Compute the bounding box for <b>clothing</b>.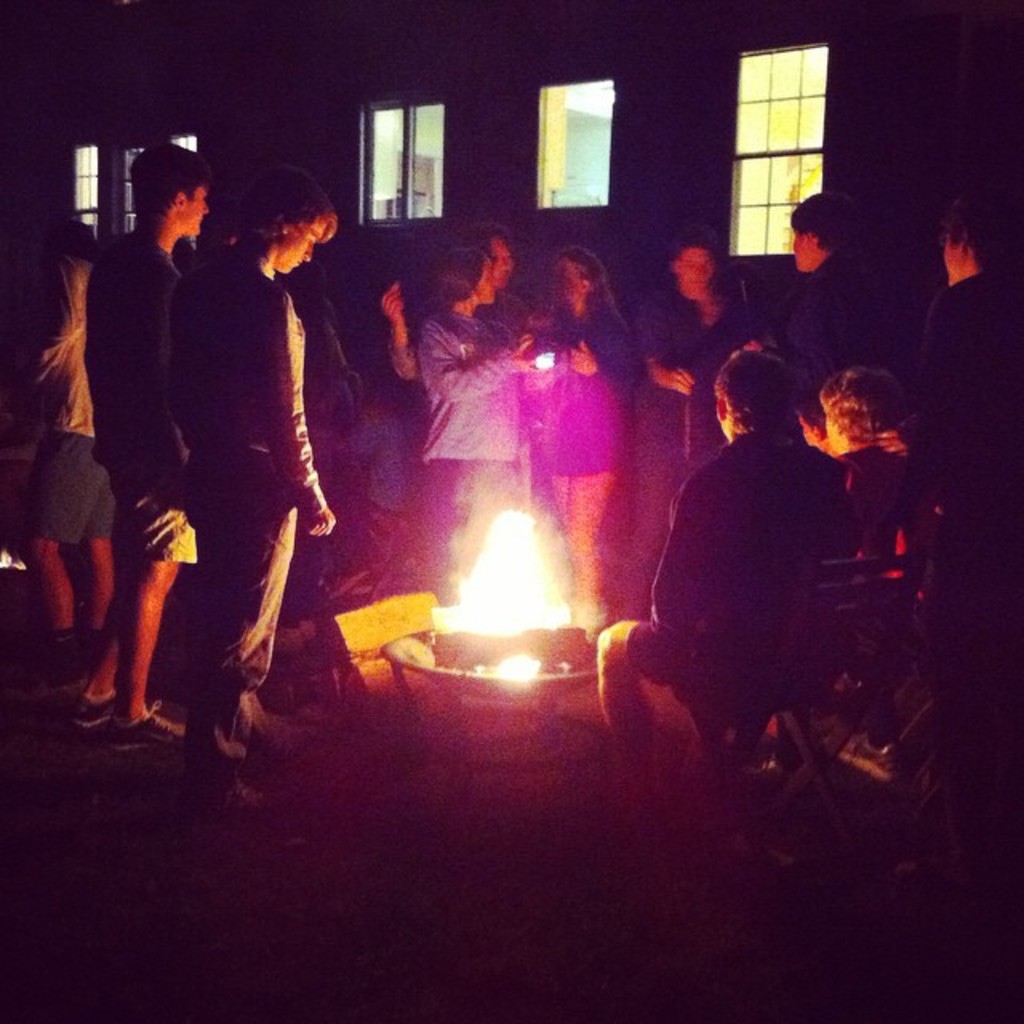
[x1=626, y1=430, x2=853, y2=690].
